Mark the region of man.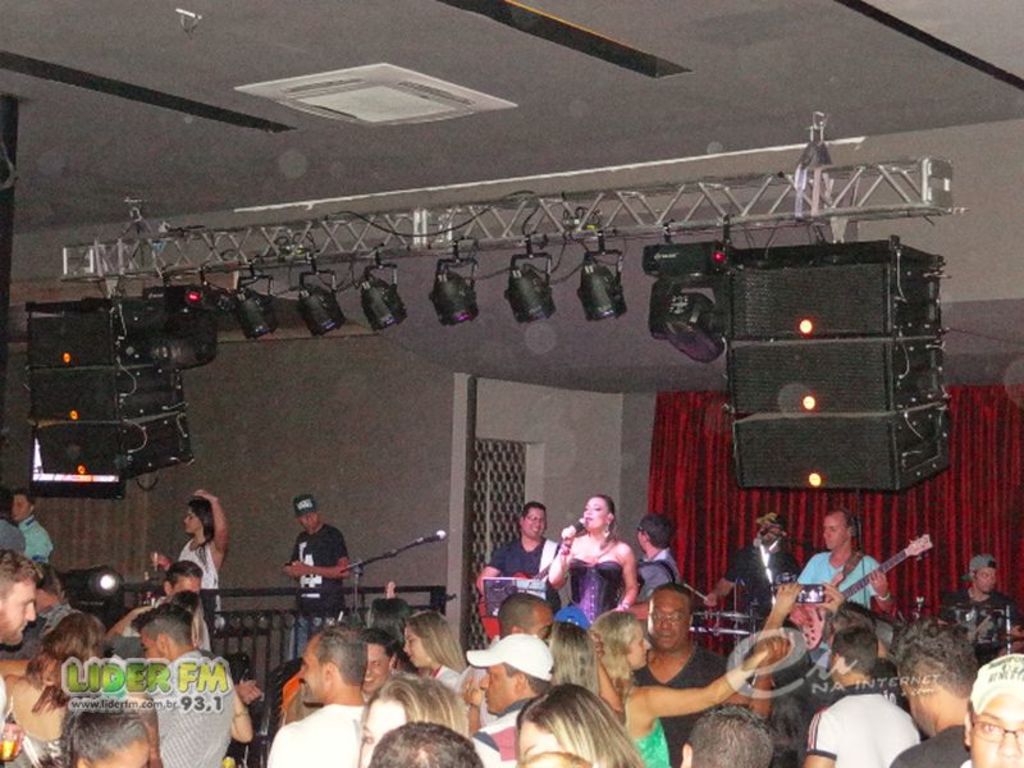
Region: x1=942, y1=553, x2=1009, y2=643.
